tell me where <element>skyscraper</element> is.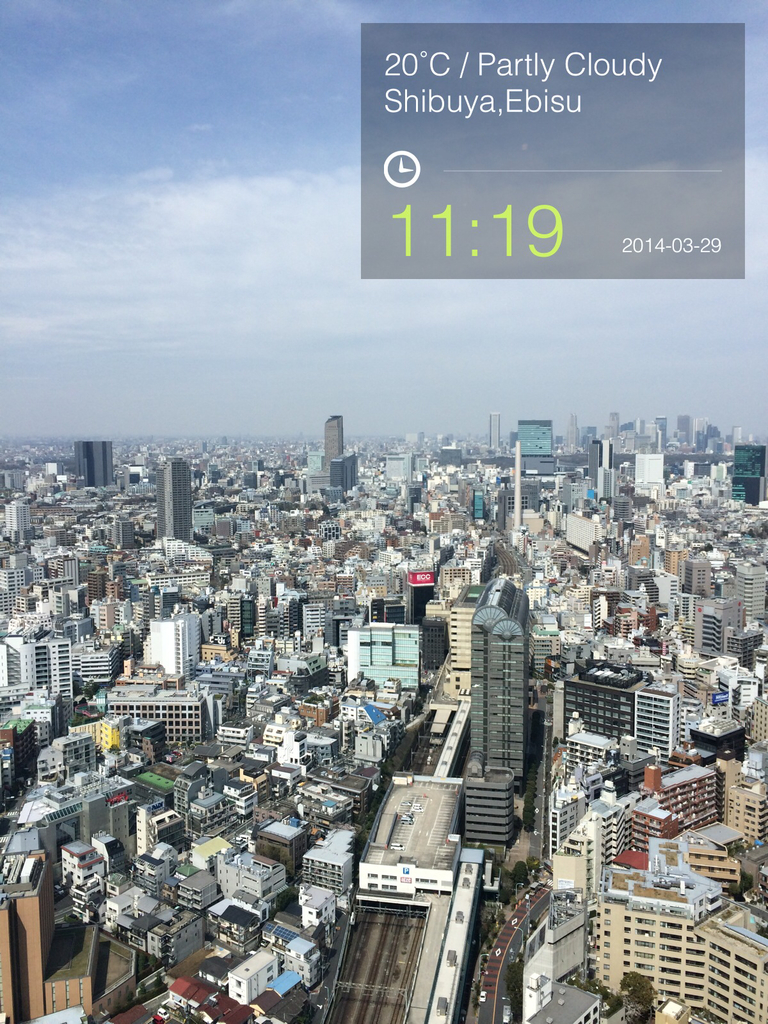
<element>skyscraper</element> is at [x1=653, y1=417, x2=667, y2=447].
